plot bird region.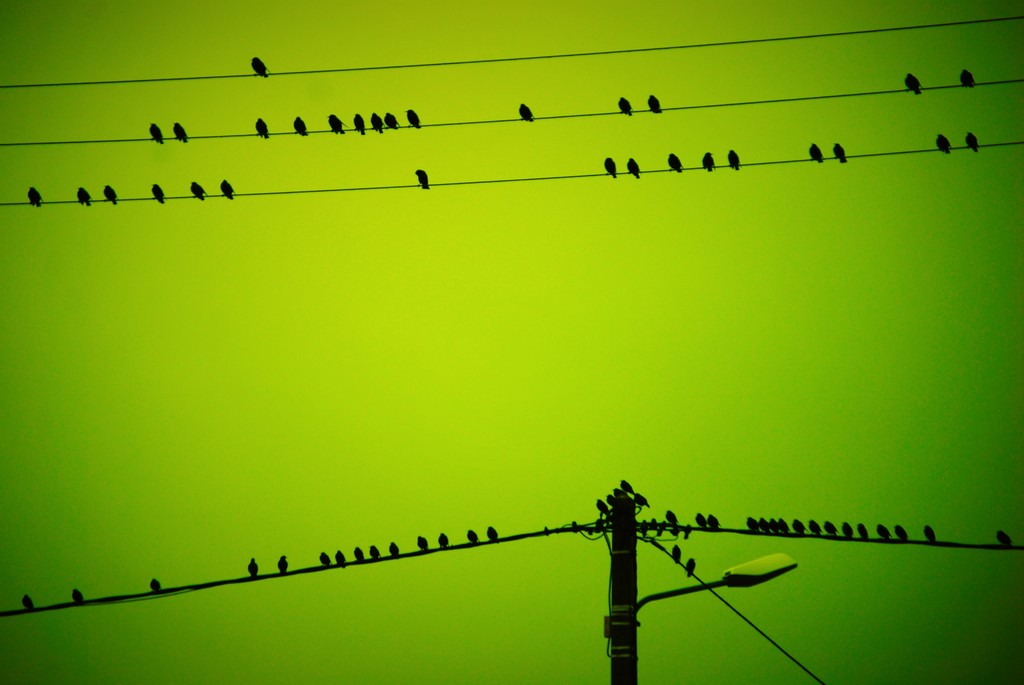
Plotted at 150 125 163 148.
